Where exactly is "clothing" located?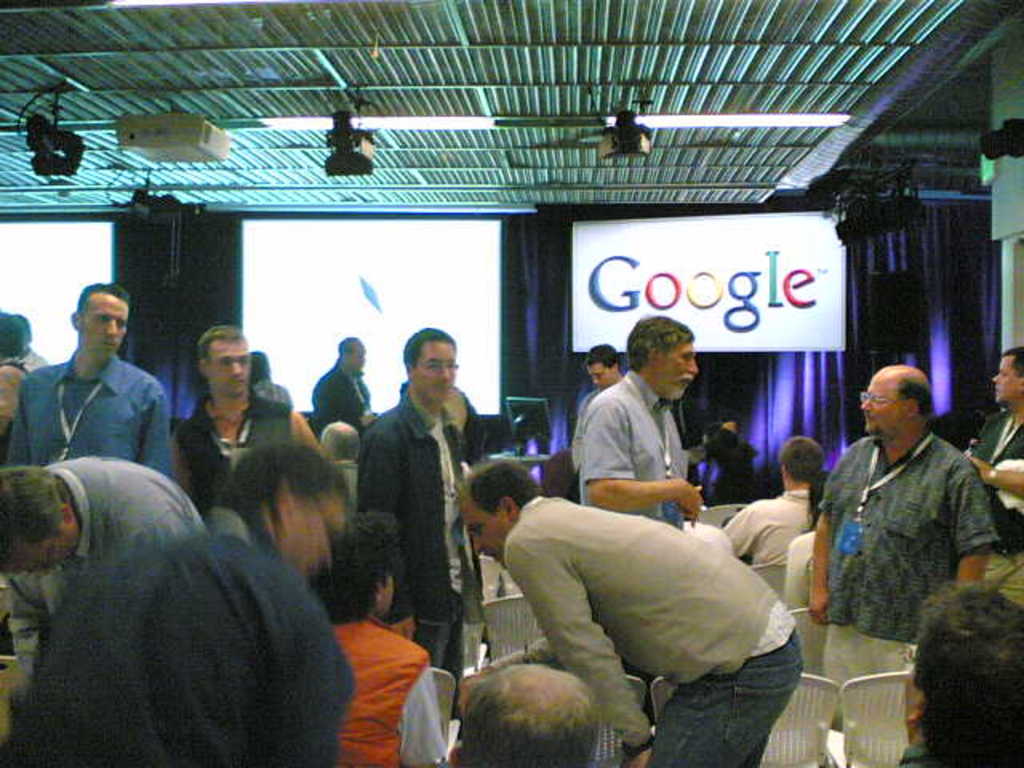
Its bounding box is region(806, 386, 1000, 691).
